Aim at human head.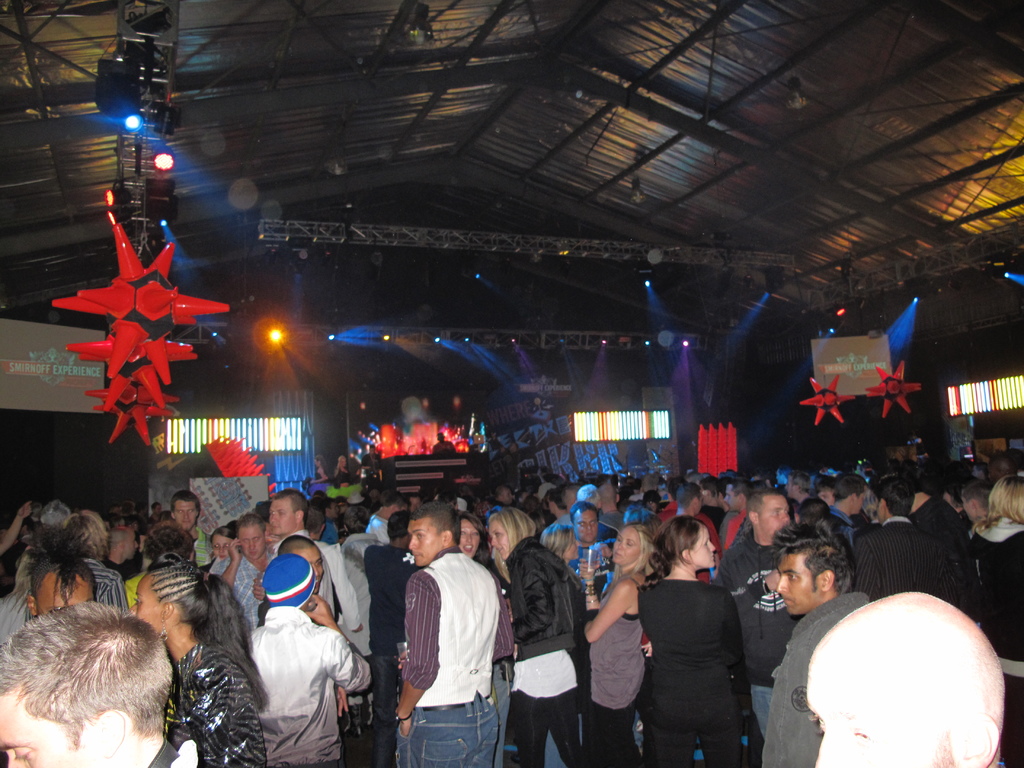
Aimed at <bbox>540, 515, 579, 556</bbox>.
